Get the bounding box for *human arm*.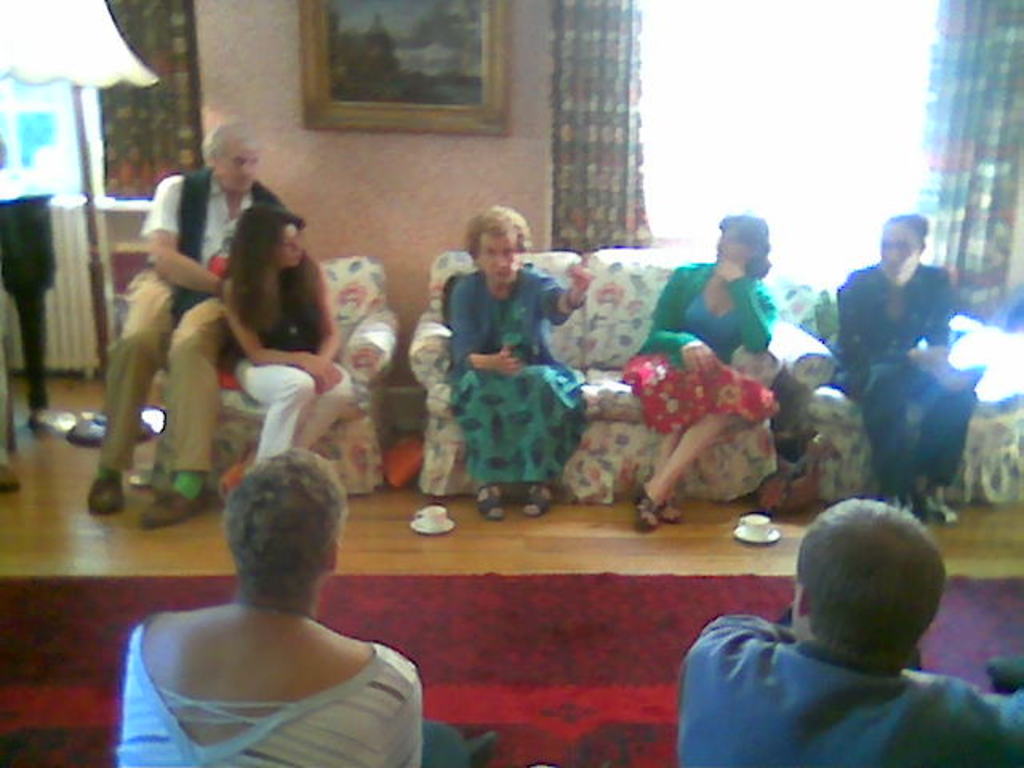
bbox=[542, 250, 597, 333].
